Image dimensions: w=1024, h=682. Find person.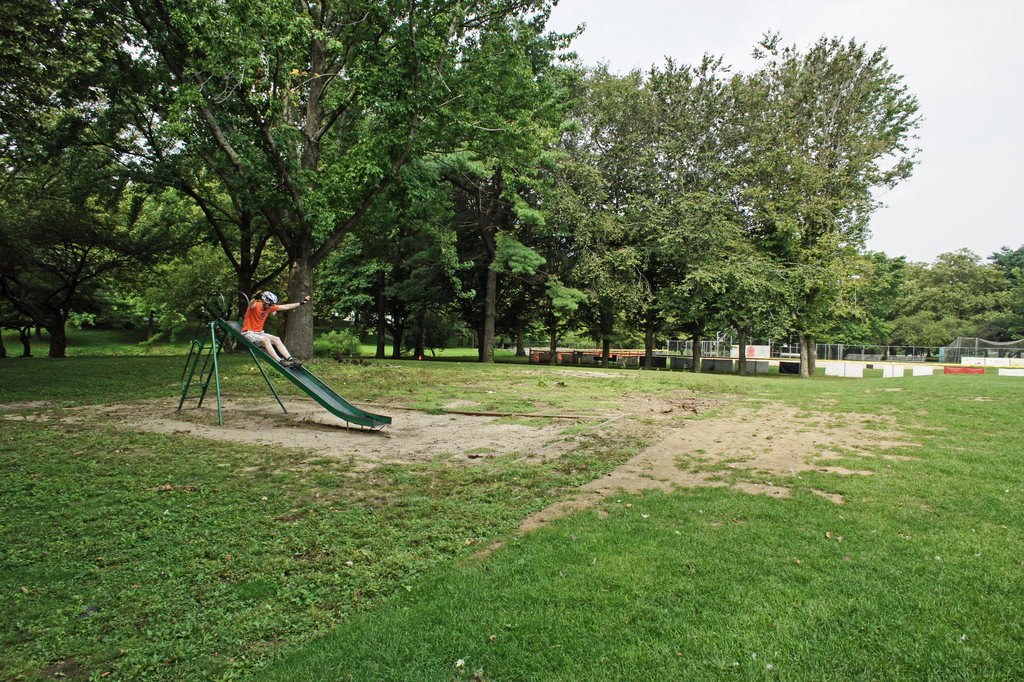
[x1=215, y1=280, x2=300, y2=388].
